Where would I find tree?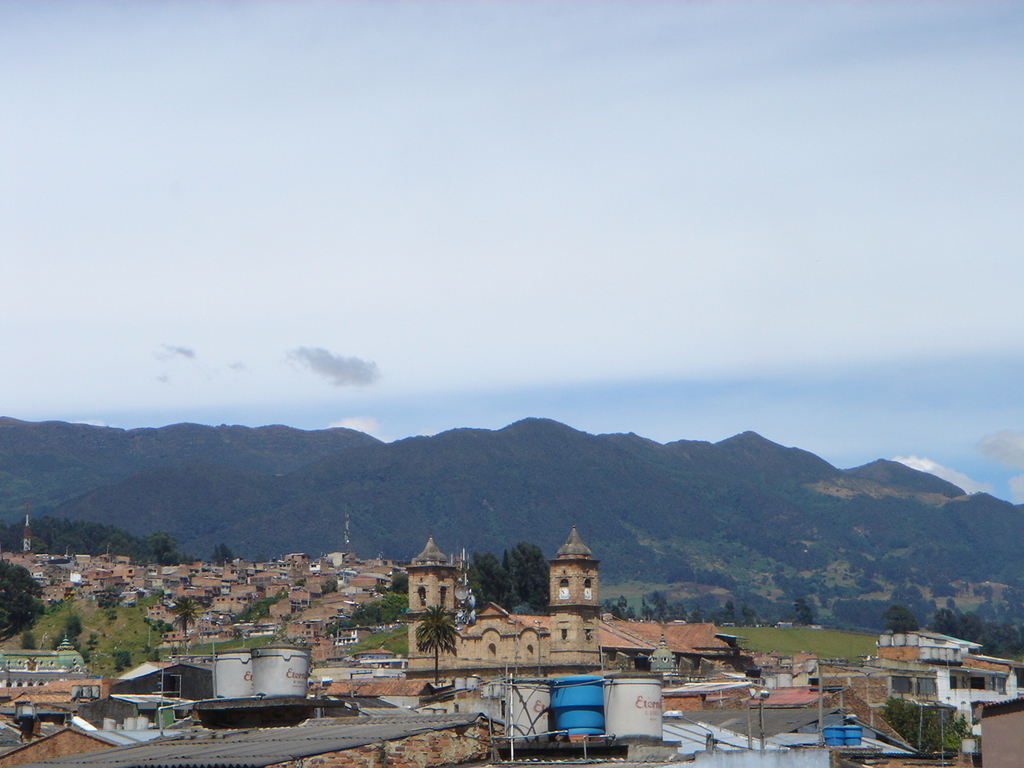
At <bbox>0, 558, 46, 635</bbox>.
